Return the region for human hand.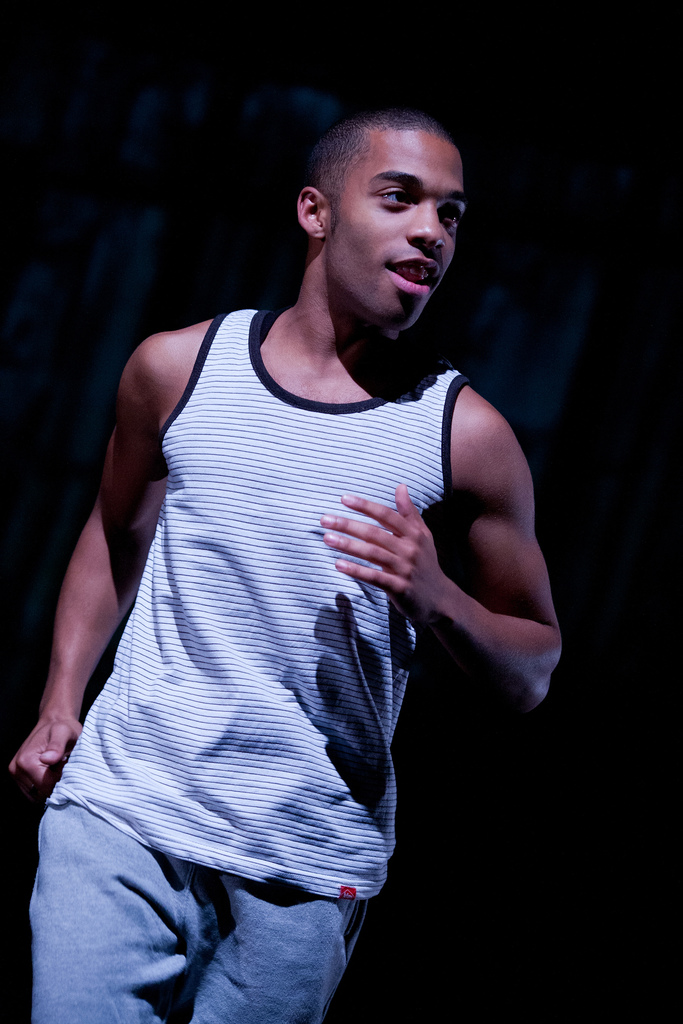
x1=5, y1=710, x2=91, y2=808.
